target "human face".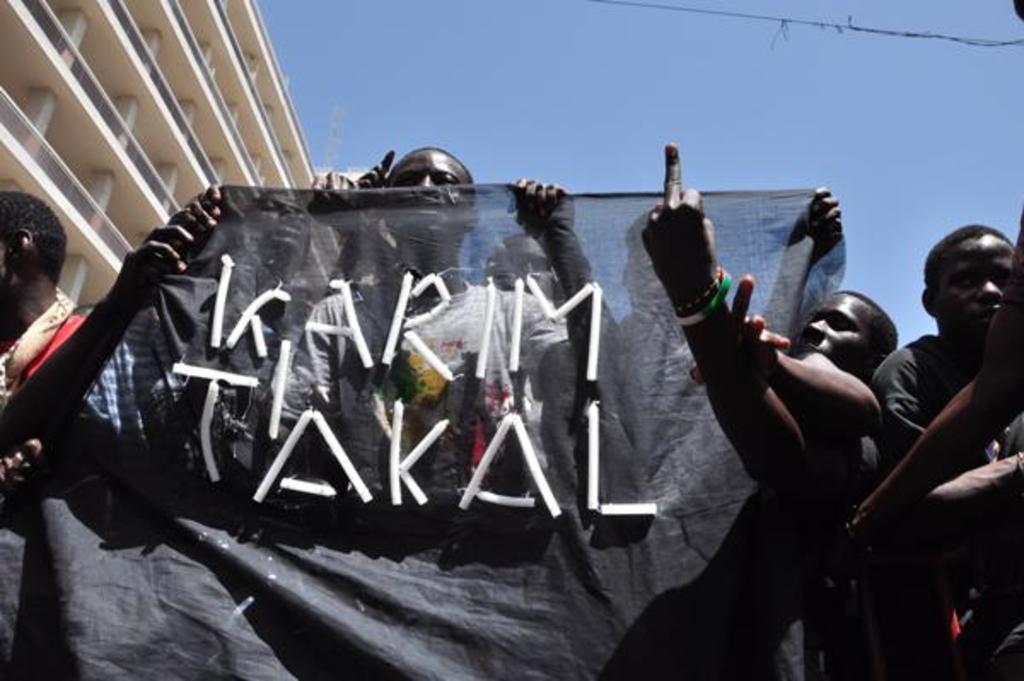
Target region: box(389, 150, 469, 241).
